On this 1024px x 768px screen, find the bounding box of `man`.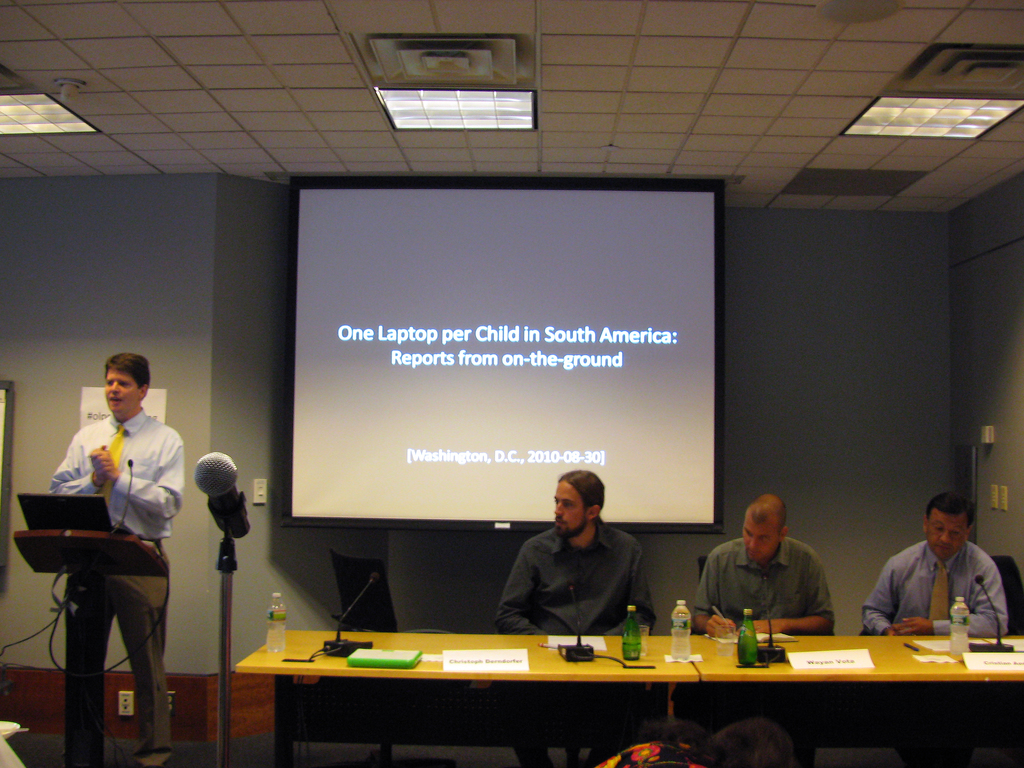
Bounding box: box=[47, 348, 177, 767].
